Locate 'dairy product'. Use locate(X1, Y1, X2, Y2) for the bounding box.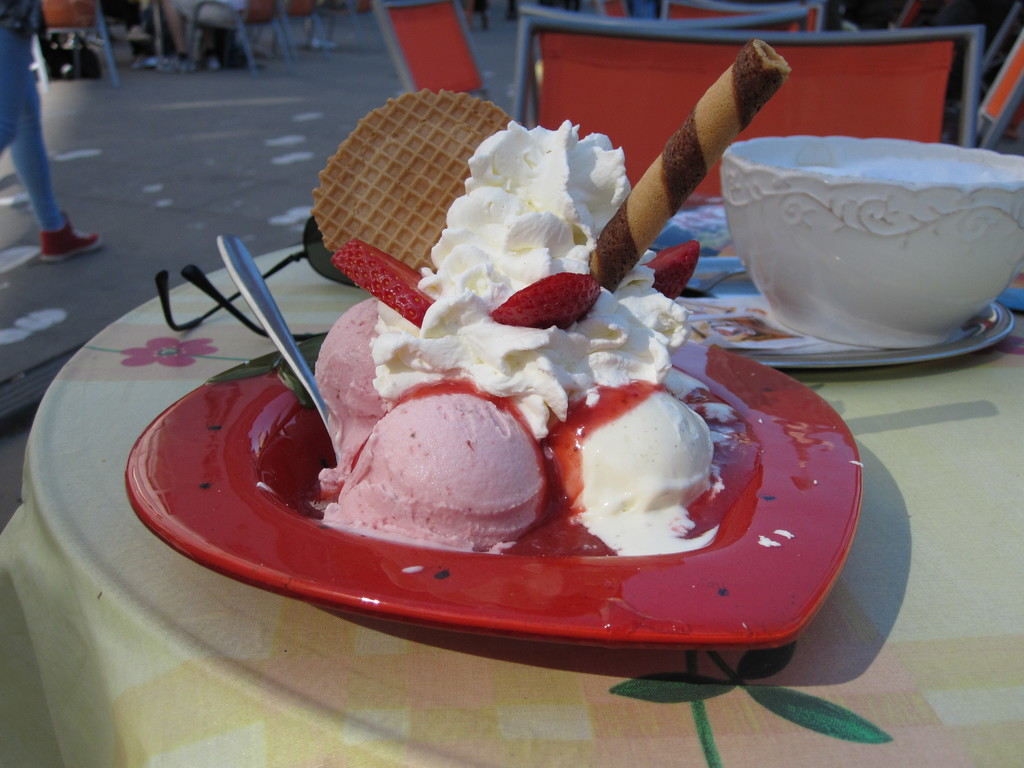
locate(225, 227, 788, 587).
